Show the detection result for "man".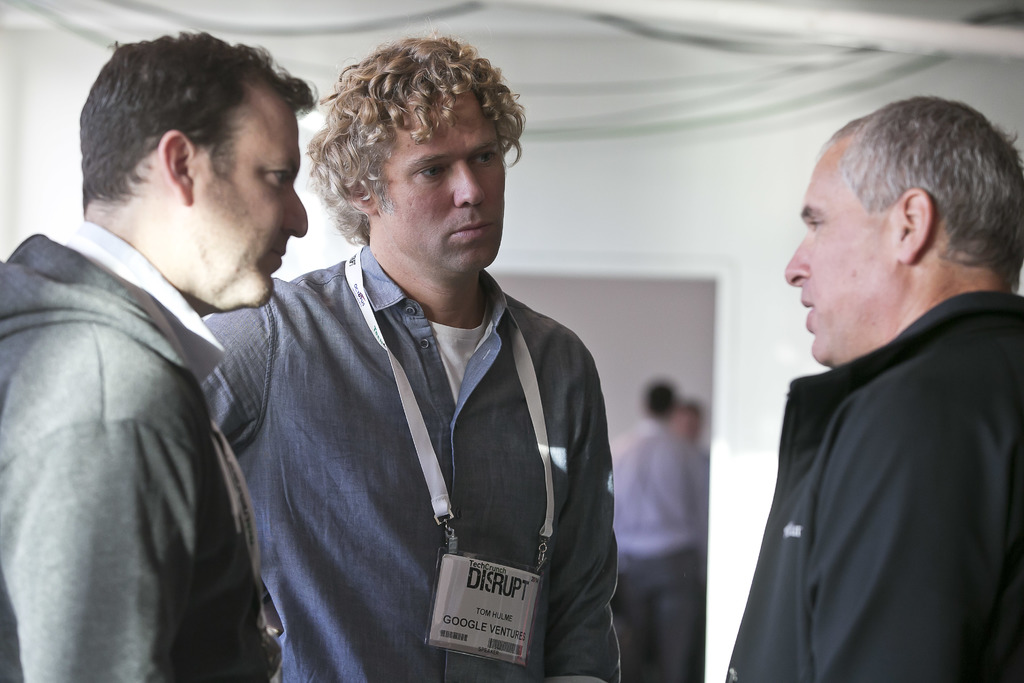
bbox(193, 35, 631, 682).
